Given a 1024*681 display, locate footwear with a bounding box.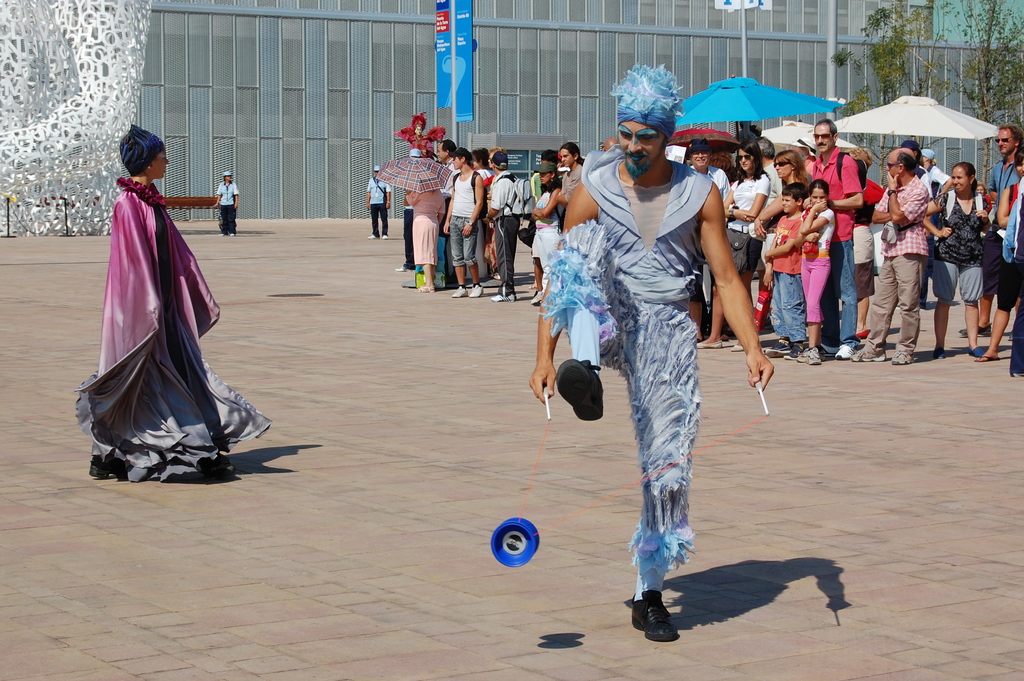
Located: select_region(365, 234, 378, 238).
